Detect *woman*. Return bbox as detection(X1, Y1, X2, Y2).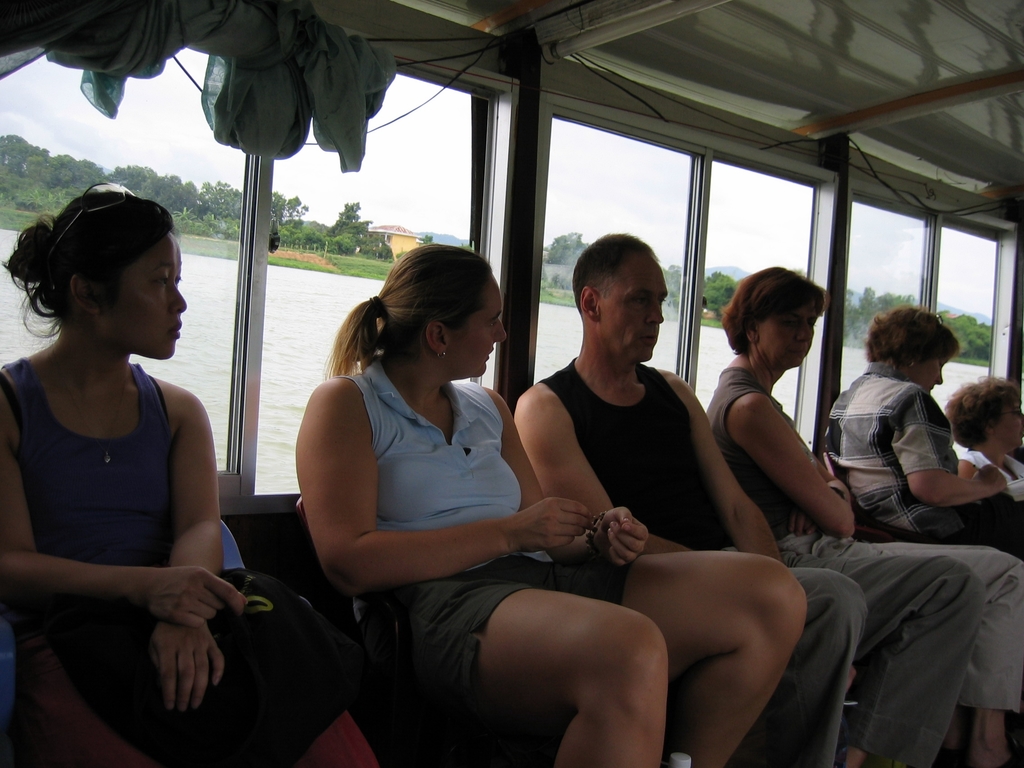
detection(700, 263, 1023, 767).
